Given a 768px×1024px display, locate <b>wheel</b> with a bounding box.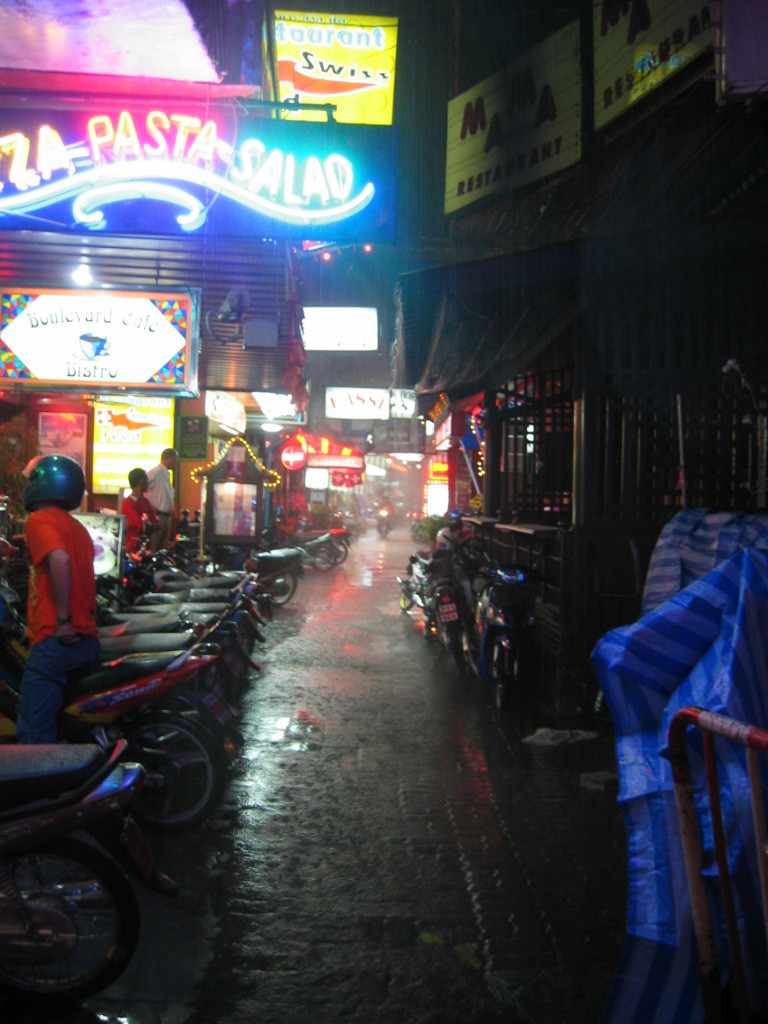
Located: BBox(488, 634, 504, 739).
